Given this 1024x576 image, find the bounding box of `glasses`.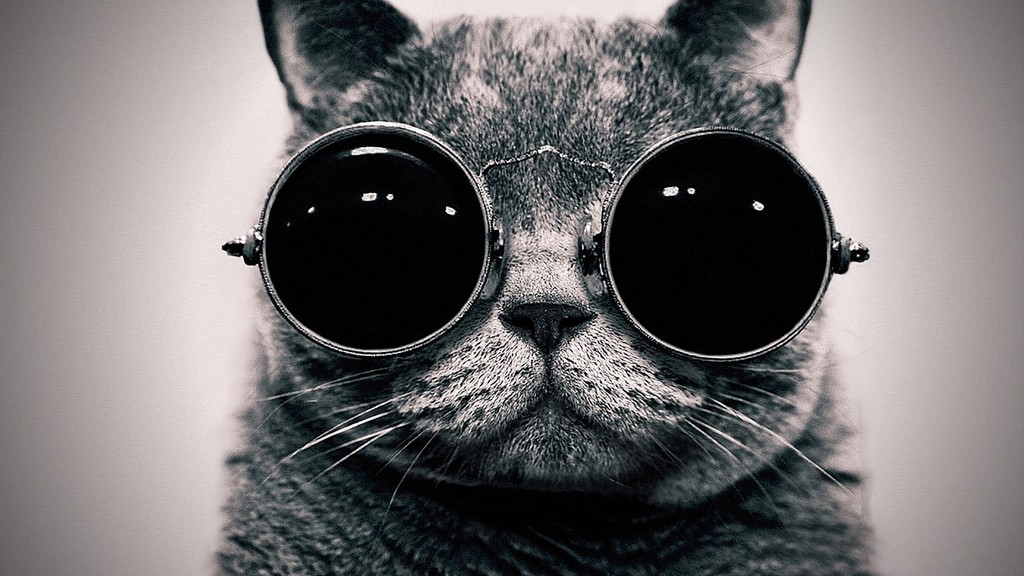
x1=243, y1=142, x2=906, y2=372.
